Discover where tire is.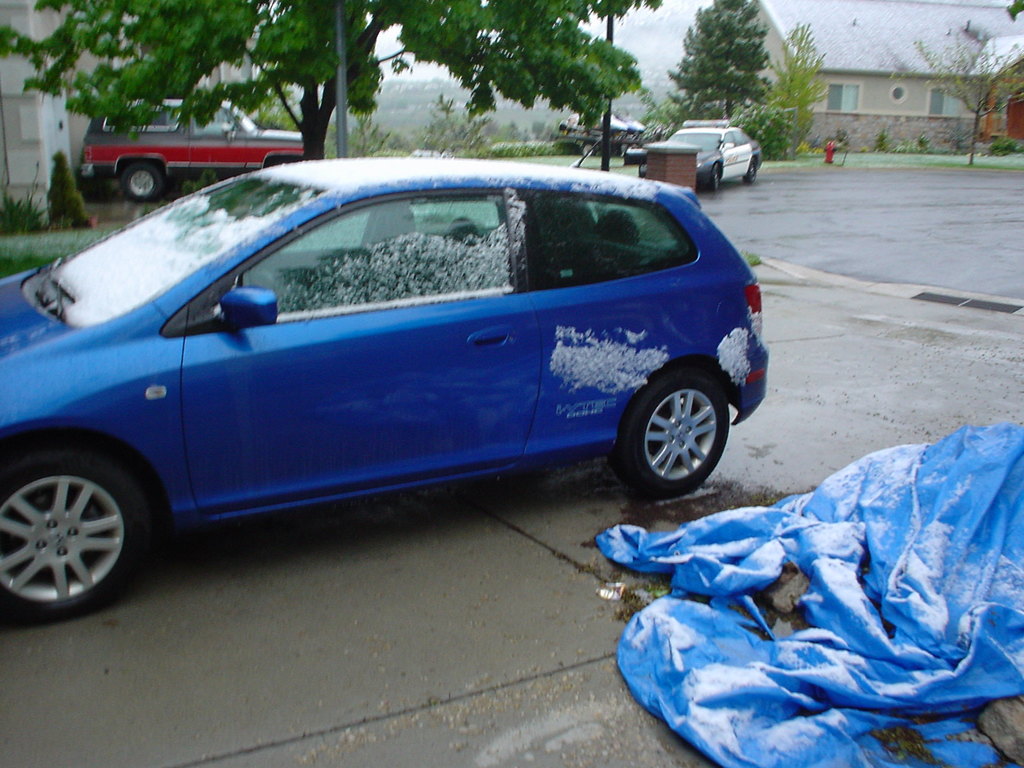
Discovered at locate(0, 434, 145, 620).
